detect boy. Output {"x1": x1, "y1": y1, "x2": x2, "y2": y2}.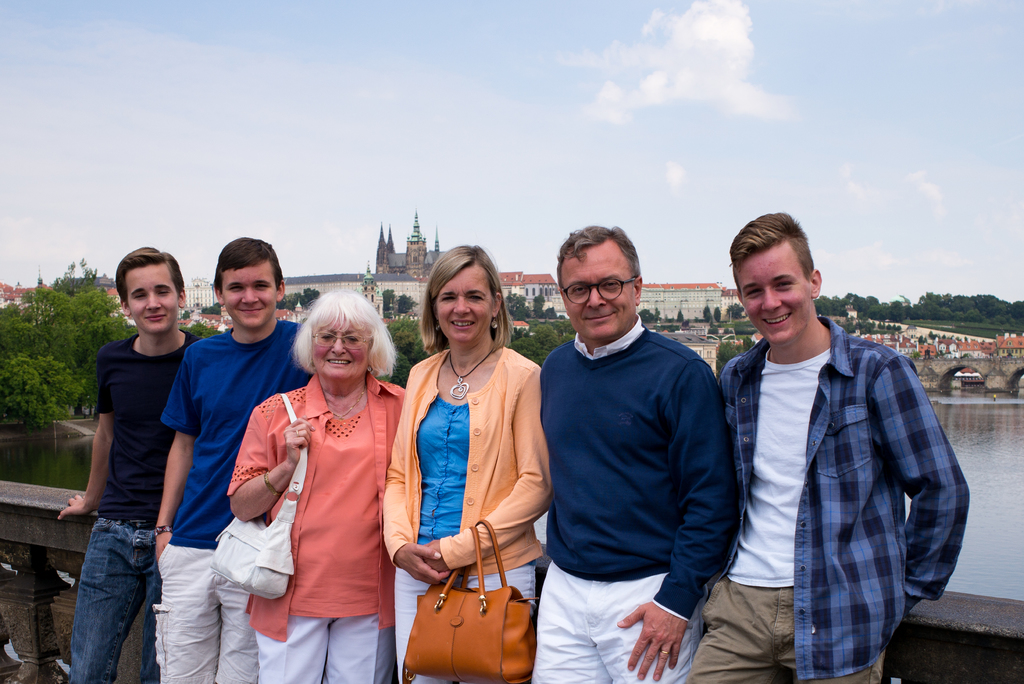
{"x1": 153, "y1": 237, "x2": 303, "y2": 683}.
